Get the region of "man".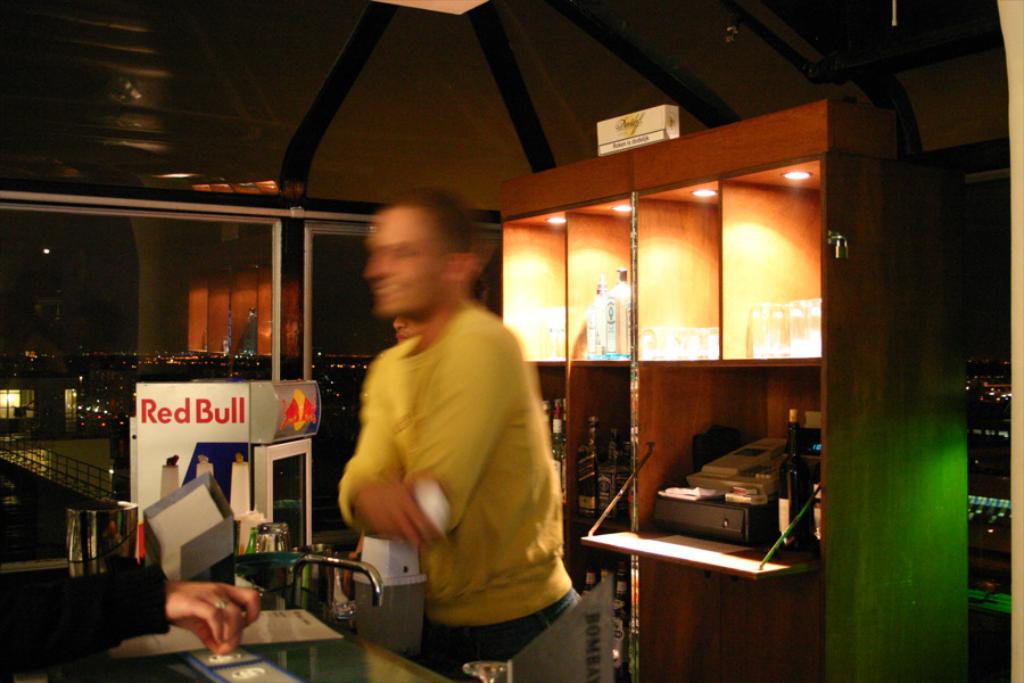
detection(308, 186, 577, 669).
